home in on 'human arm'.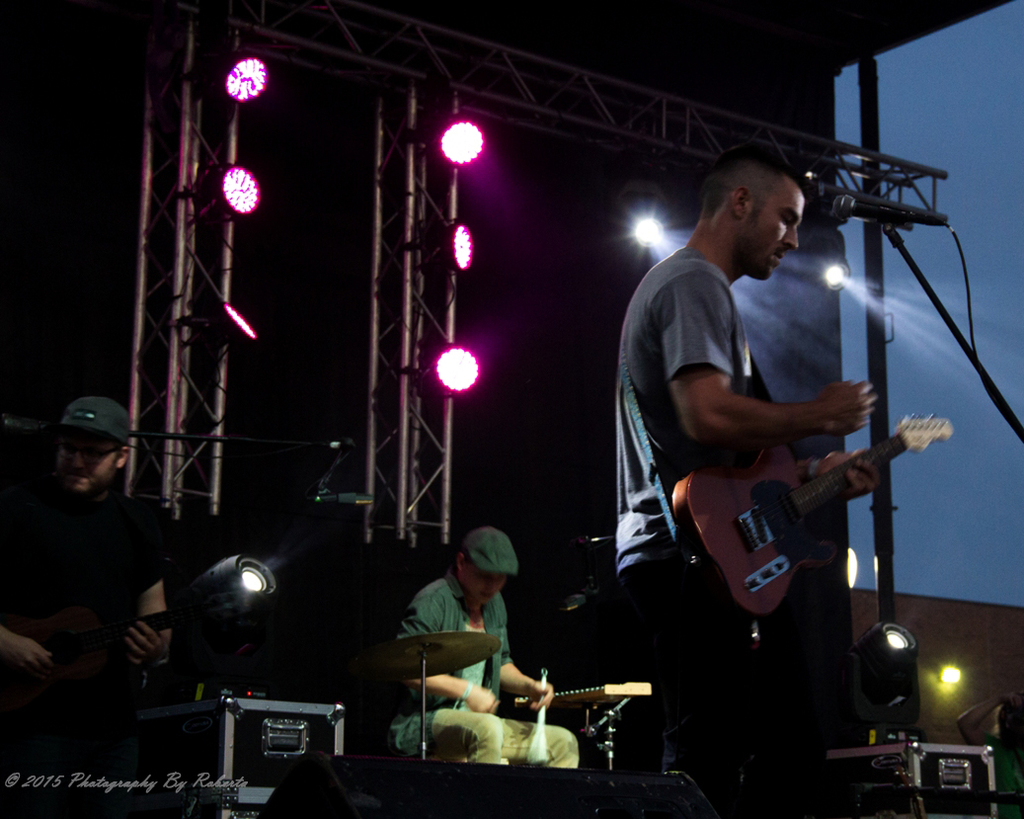
Homed in at select_region(658, 259, 878, 441).
